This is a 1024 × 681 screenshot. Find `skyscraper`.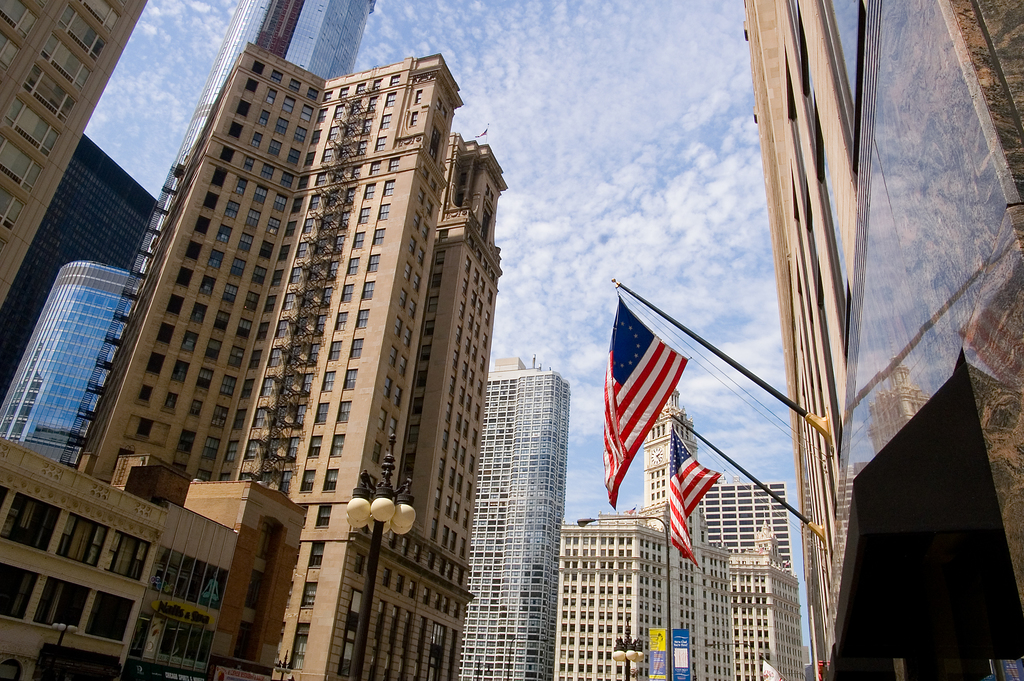
Bounding box: 452,352,573,680.
